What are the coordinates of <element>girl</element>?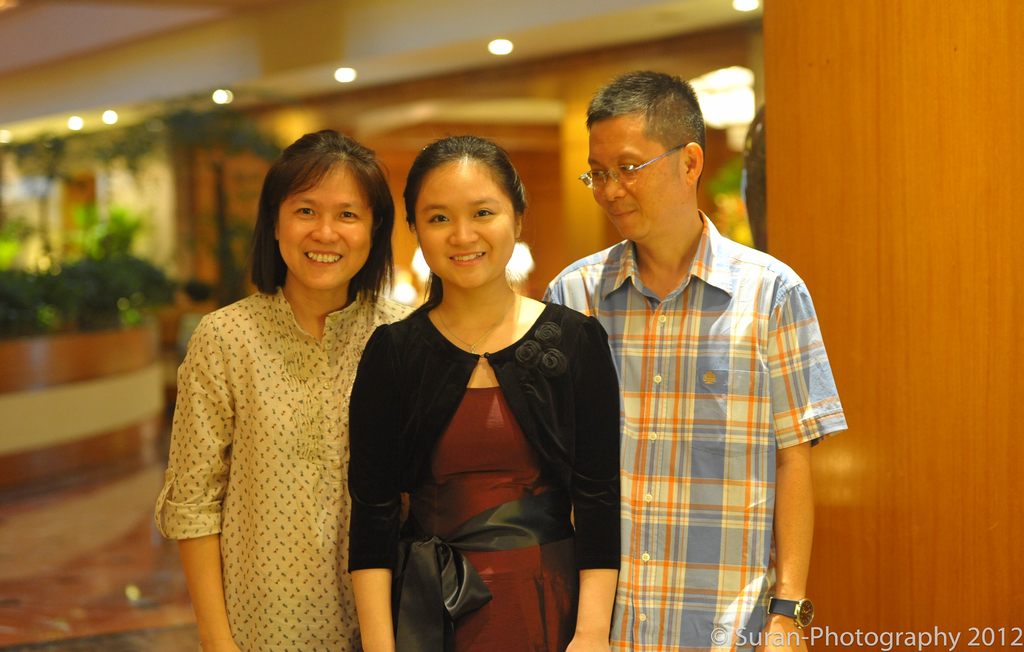
(339, 139, 622, 651).
